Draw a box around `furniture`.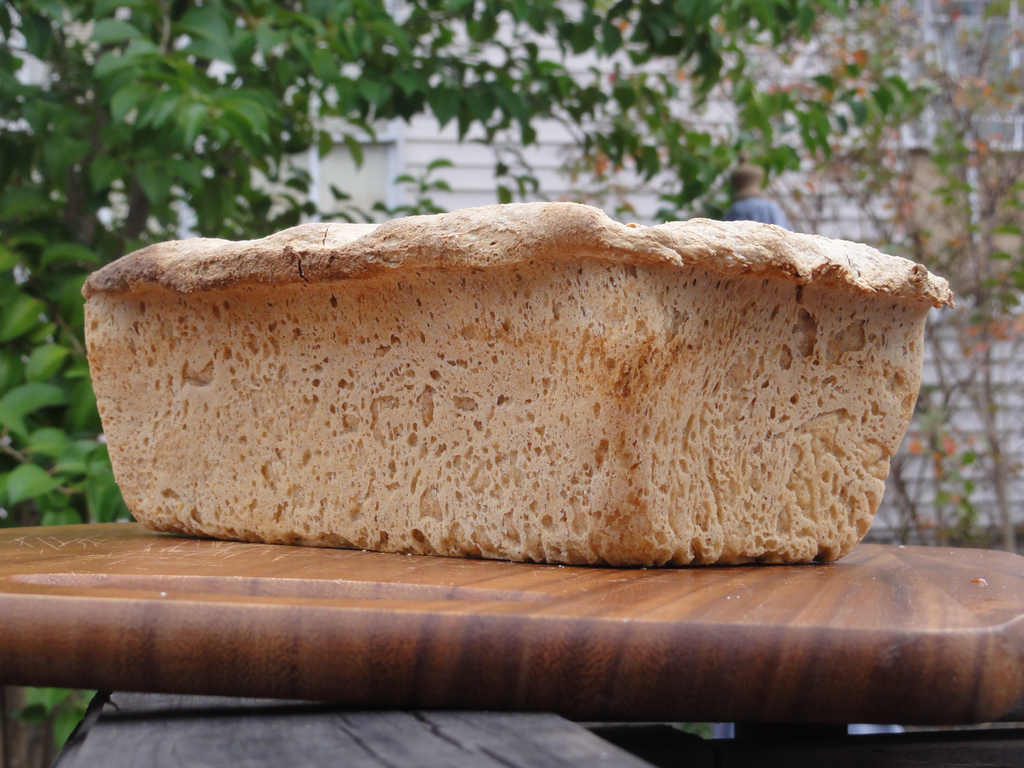
x1=0, y1=524, x2=1023, y2=767.
